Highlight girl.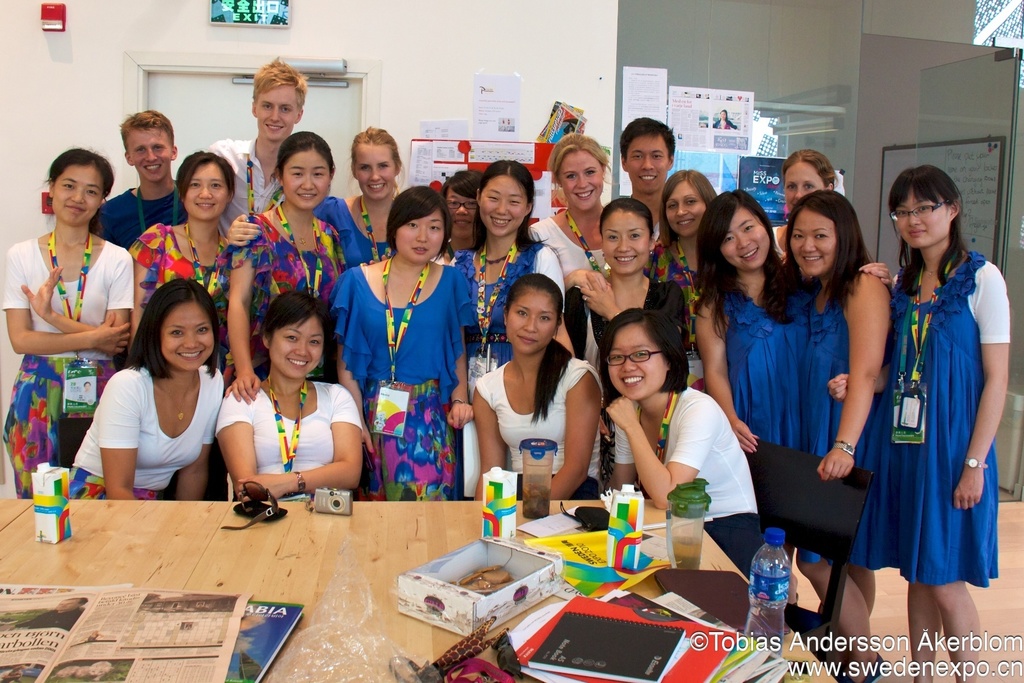
Highlighted region: [785,150,838,205].
